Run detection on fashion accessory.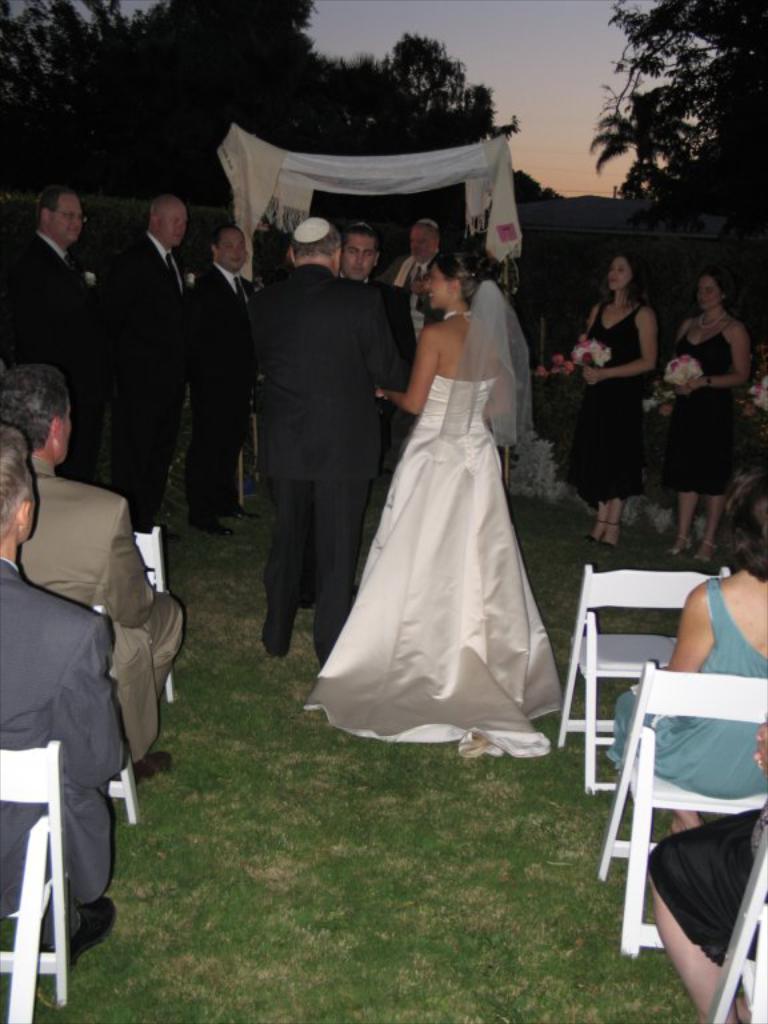
Result: bbox=[291, 215, 329, 244].
